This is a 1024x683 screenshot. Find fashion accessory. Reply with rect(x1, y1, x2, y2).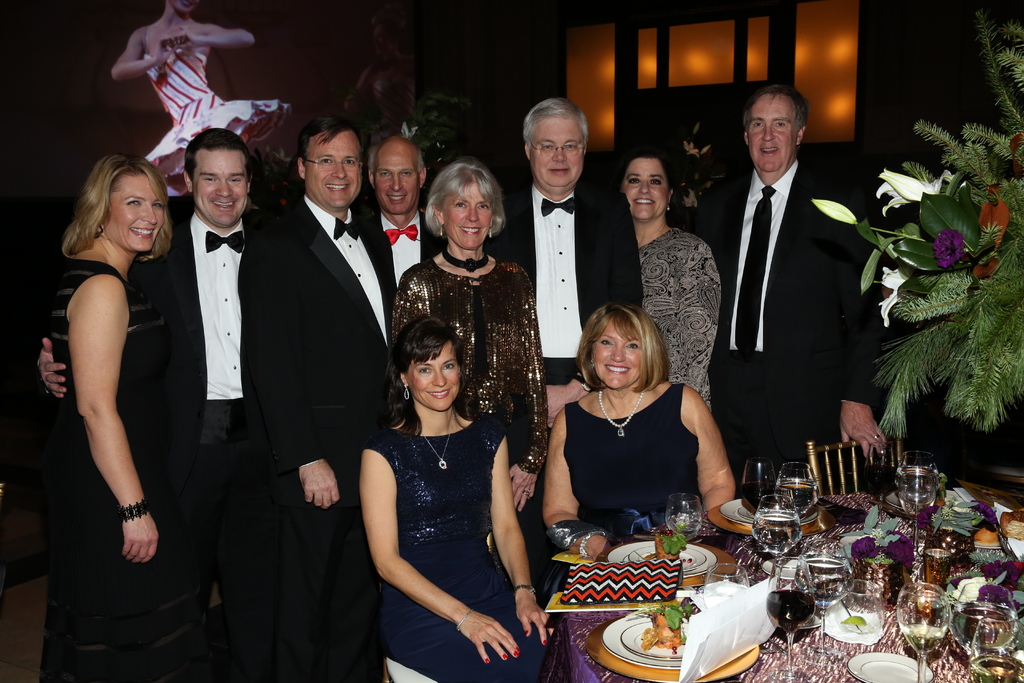
rect(524, 629, 529, 634).
